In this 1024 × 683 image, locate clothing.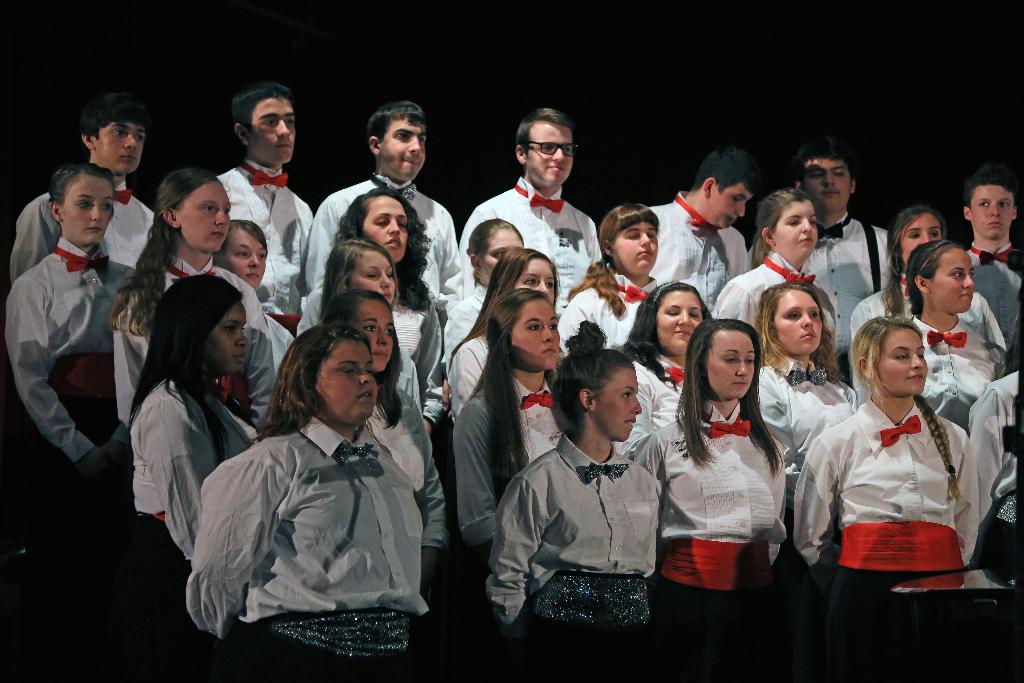
Bounding box: [x1=612, y1=353, x2=692, y2=463].
